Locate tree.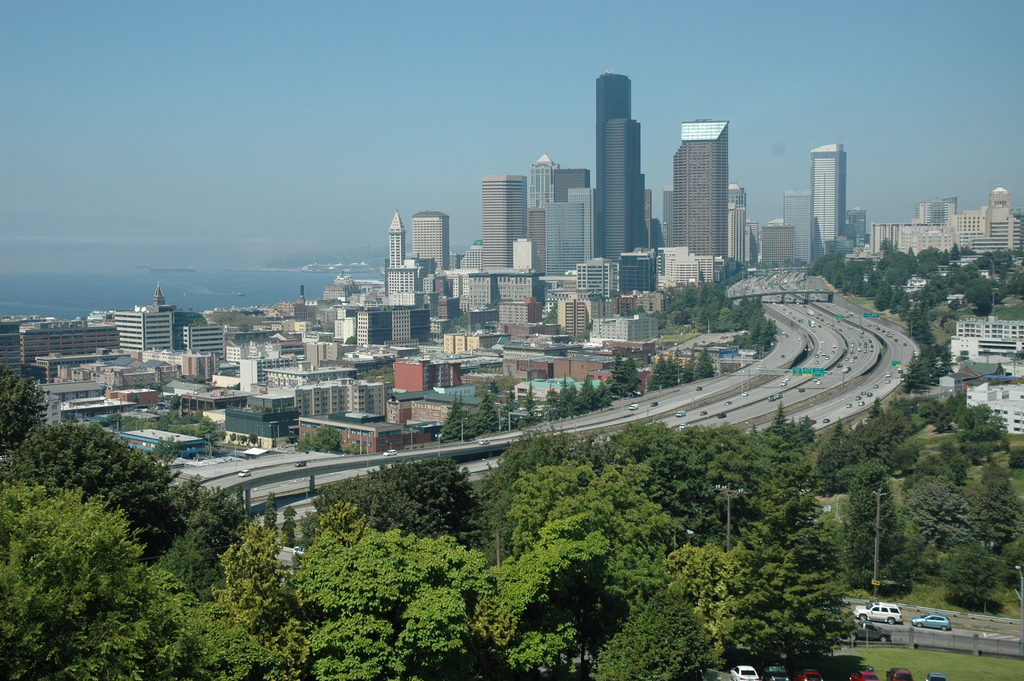
Bounding box: [x1=903, y1=299, x2=933, y2=341].
